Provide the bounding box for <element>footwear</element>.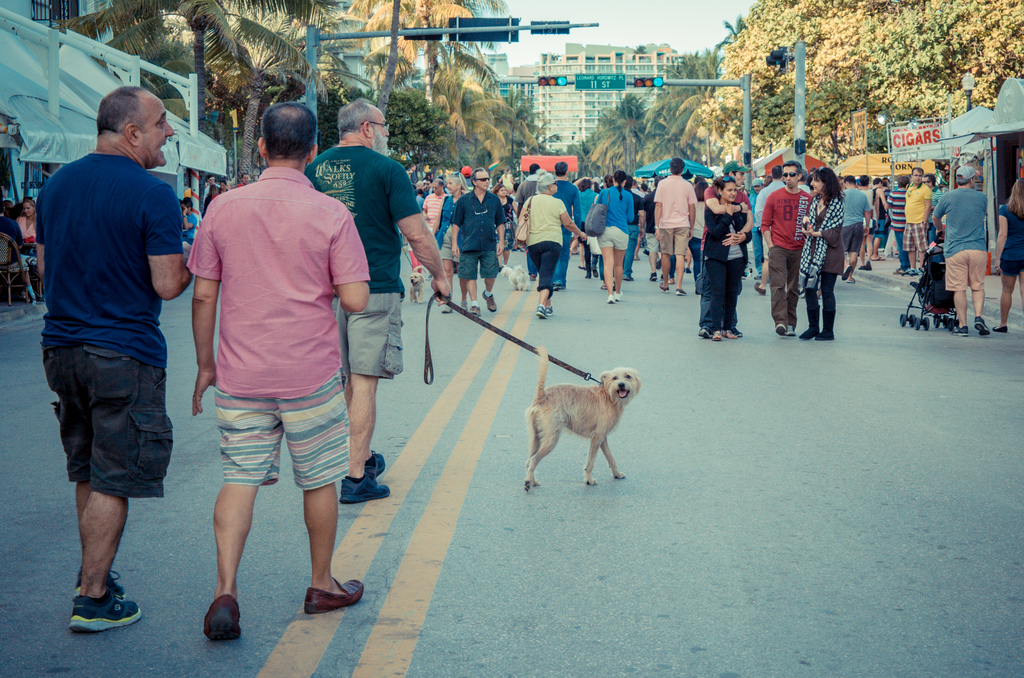
crop(904, 266, 916, 273).
